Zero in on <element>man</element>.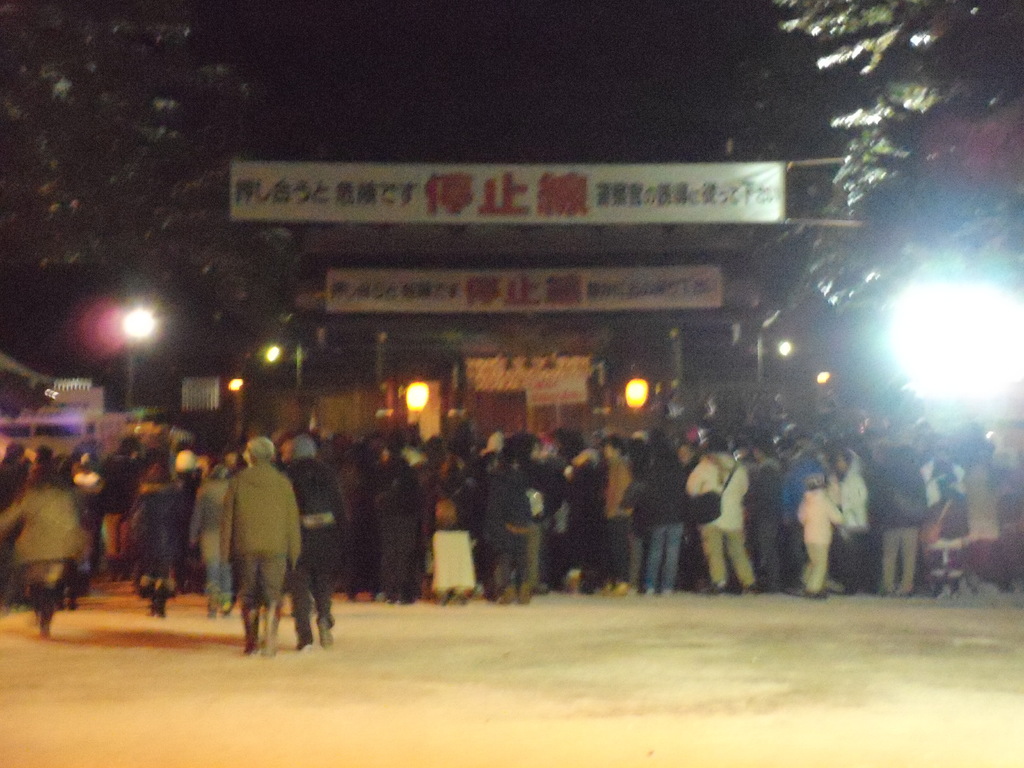
Zeroed in: Rect(479, 446, 531, 607).
